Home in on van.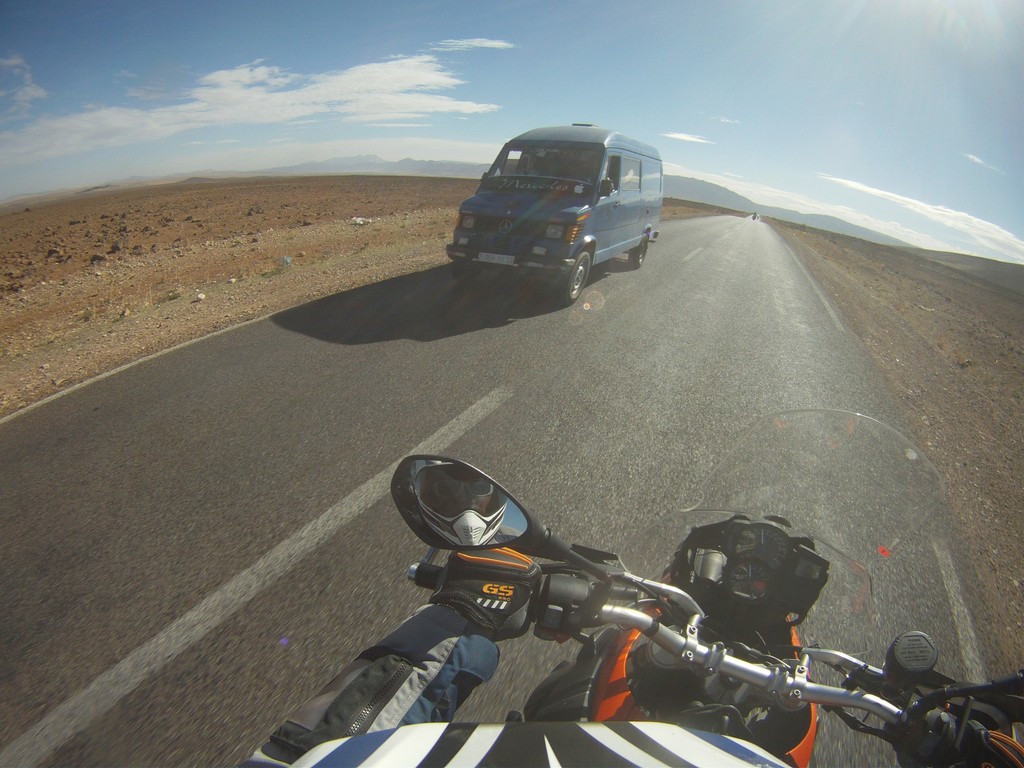
Homed in at Rect(445, 120, 664, 306).
